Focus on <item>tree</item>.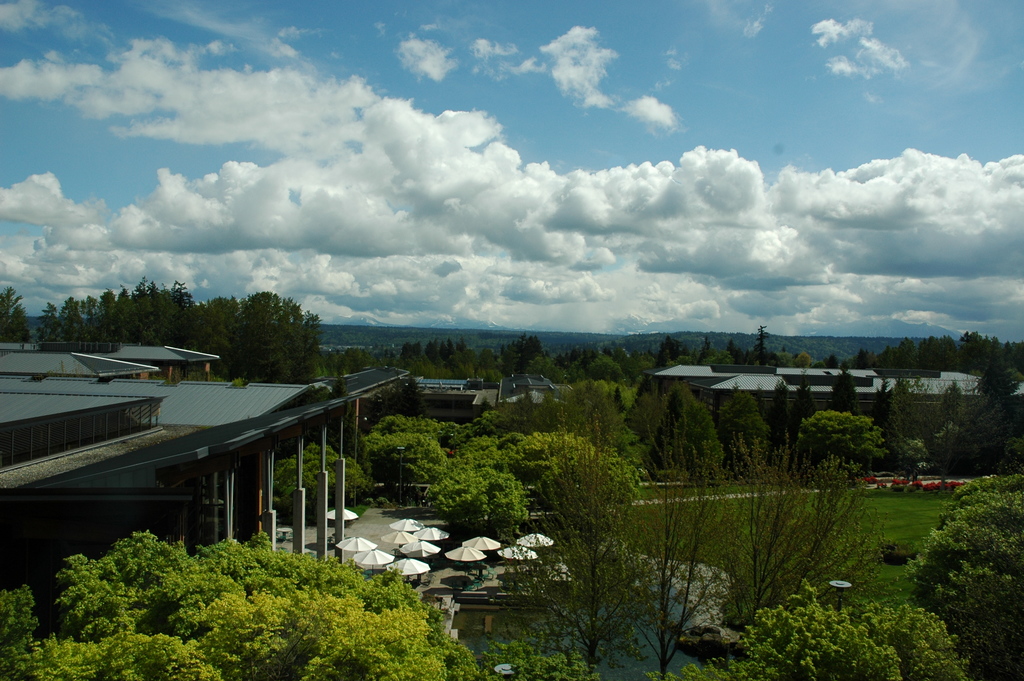
Focused at BBox(909, 466, 1023, 673).
